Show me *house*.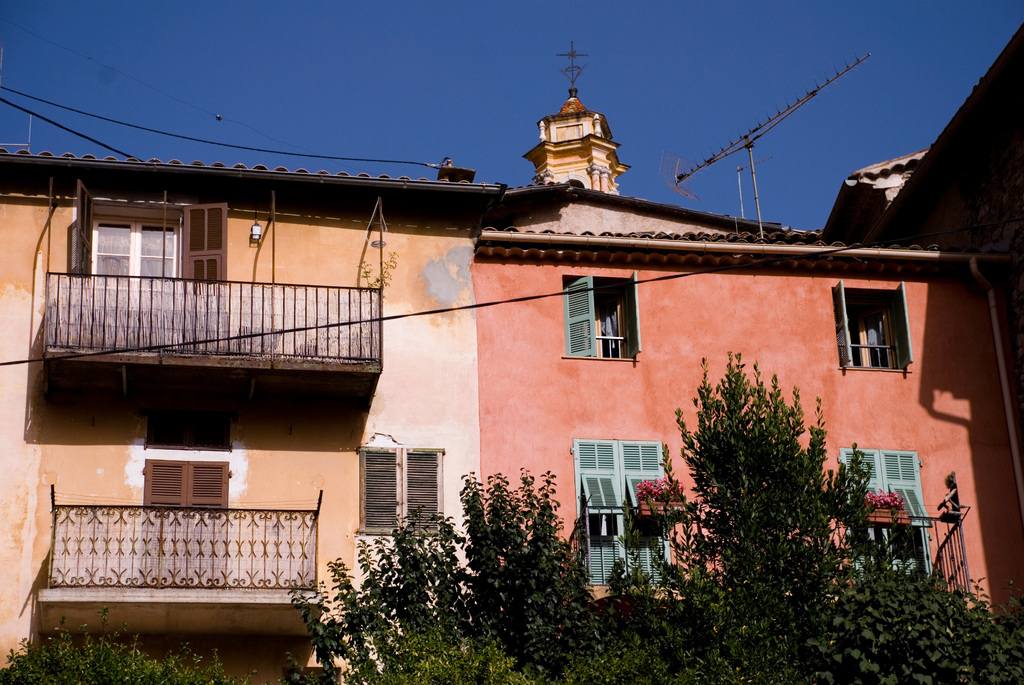
*house* is here: 0/76/991/656.
